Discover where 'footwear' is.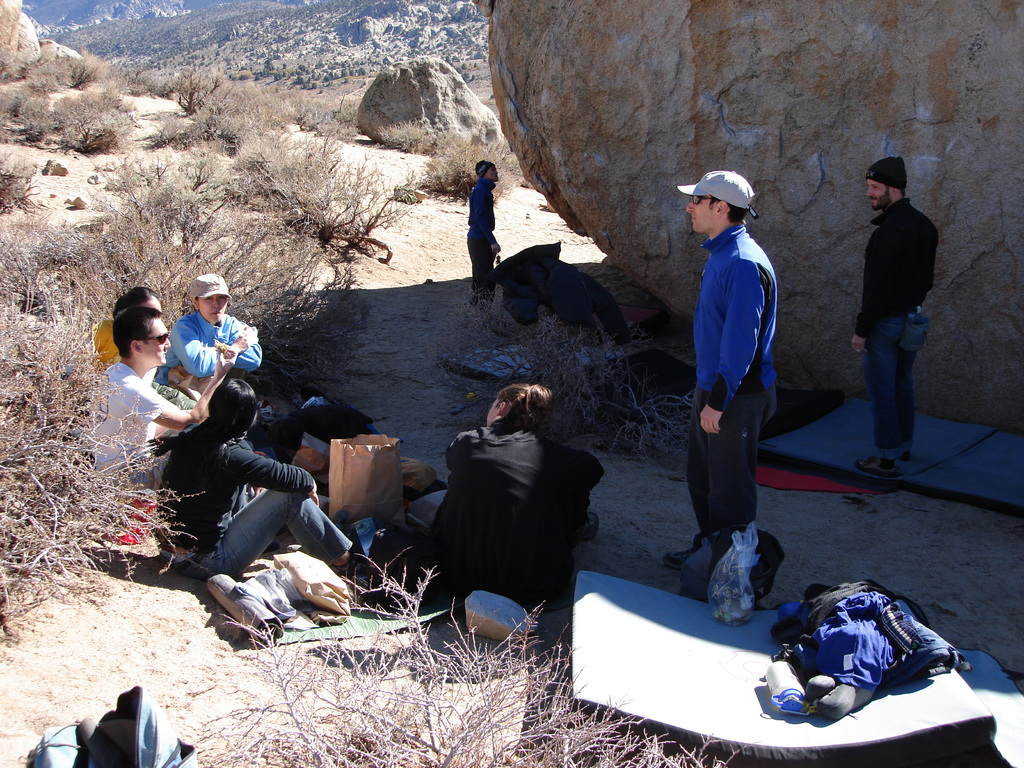
Discovered at l=868, t=454, r=910, b=470.
